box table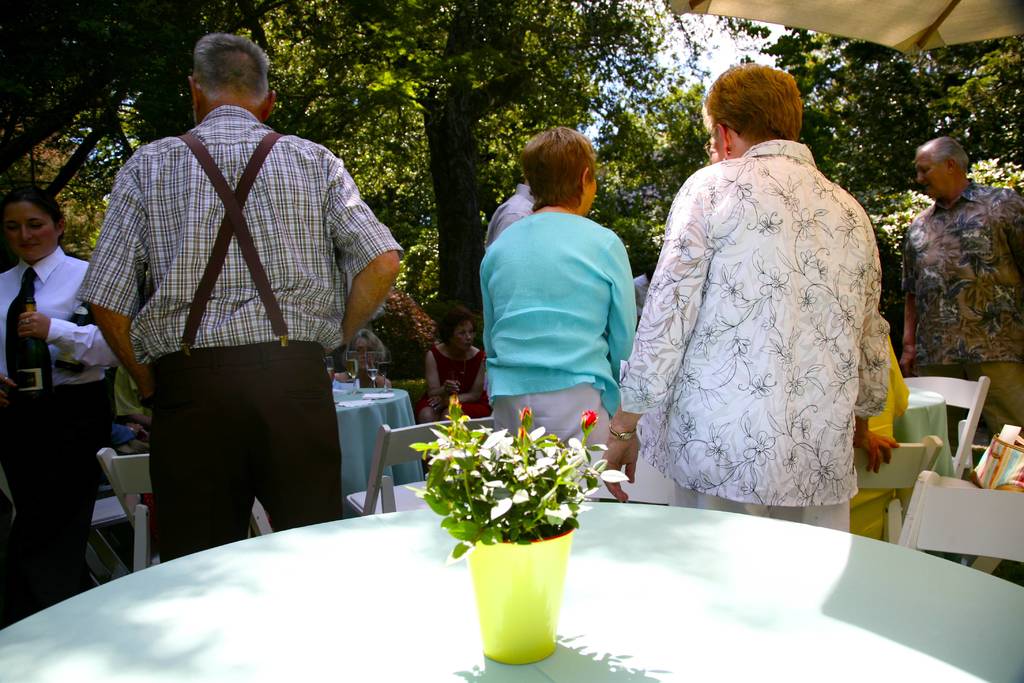
crop(0, 498, 1023, 682)
